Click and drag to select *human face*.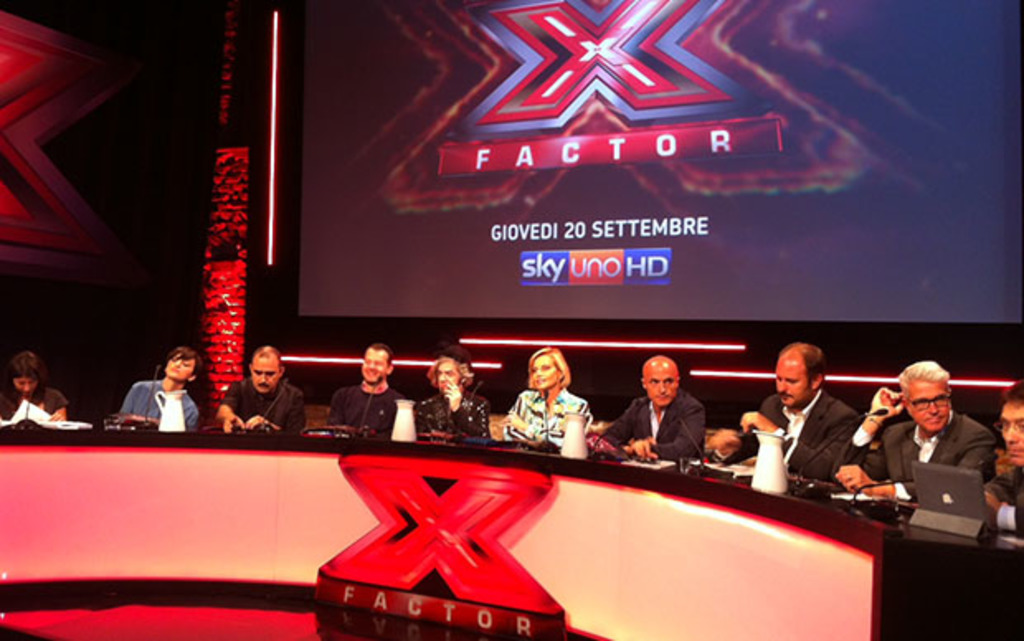
Selection: 644,362,676,405.
